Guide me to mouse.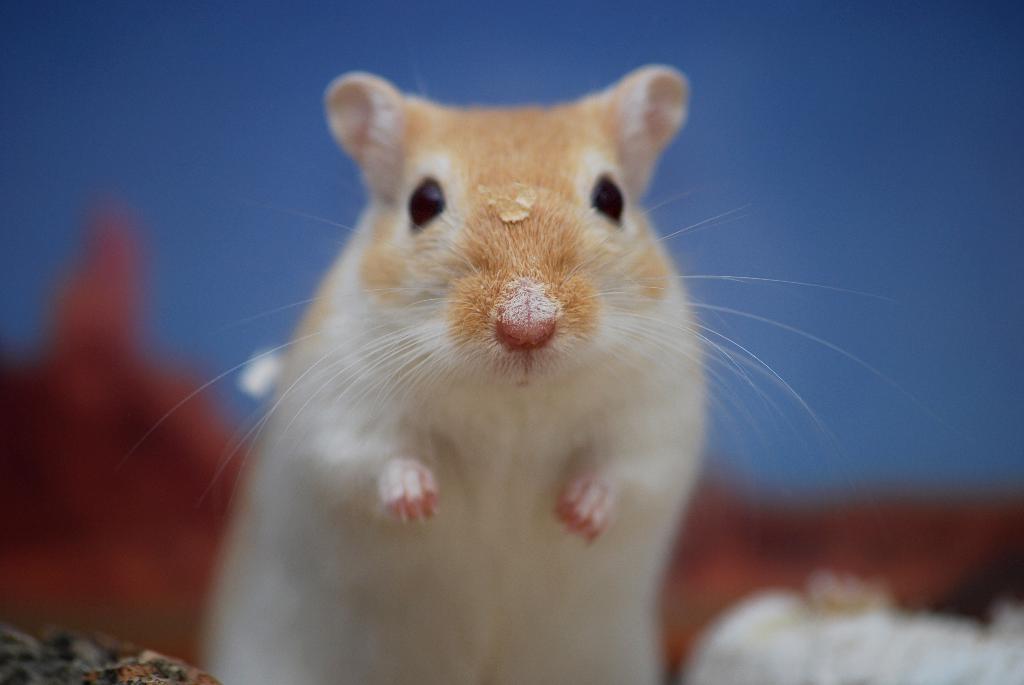
Guidance: <bbox>155, 67, 877, 684</bbox>.
